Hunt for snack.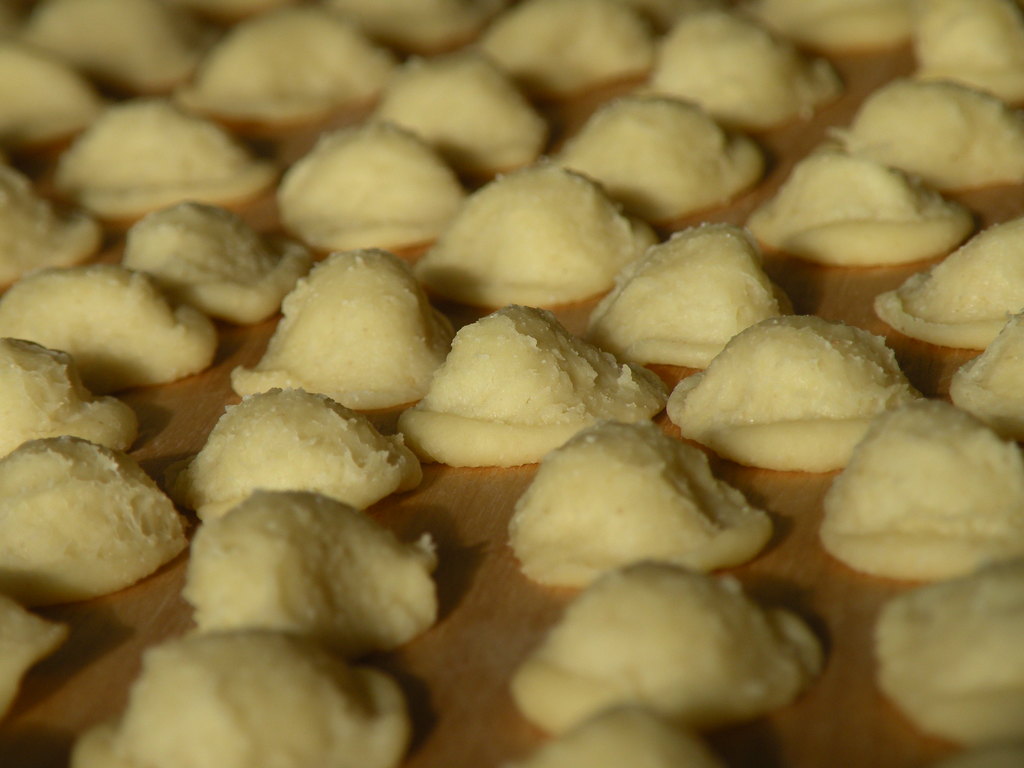
Hunted down at Rect(948, 309, 1023, 427).
